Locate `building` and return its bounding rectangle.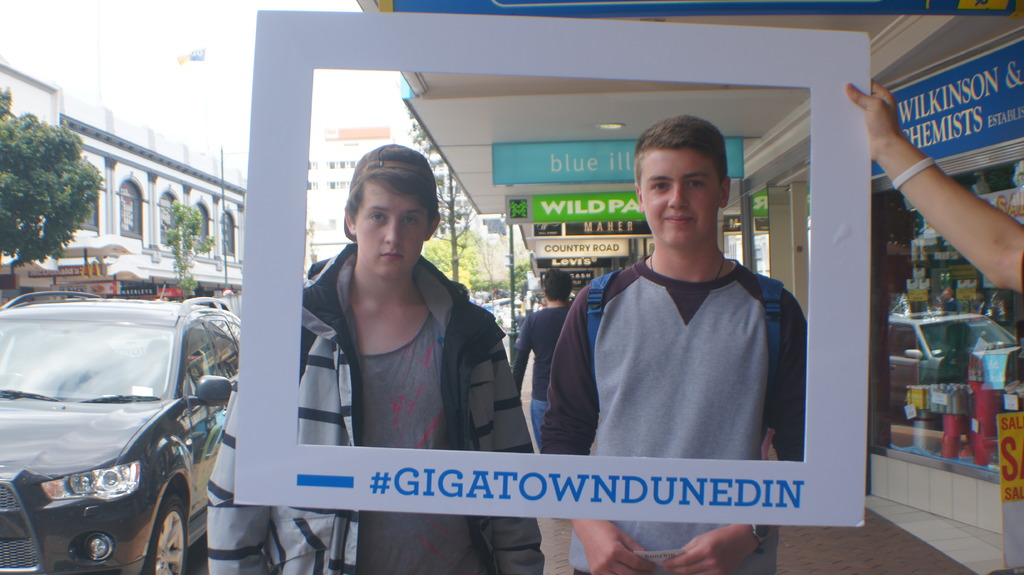
(723, 0, 1023, 574).
